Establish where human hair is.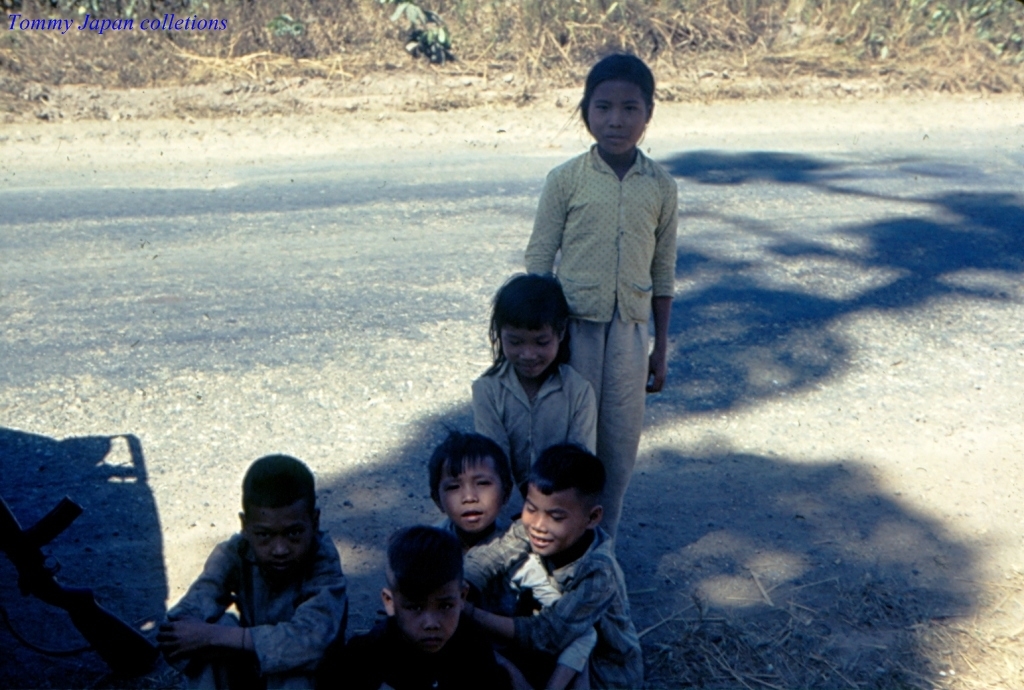
Established at pyautogui.locateOnScreen(381, 517, 469, 656).
